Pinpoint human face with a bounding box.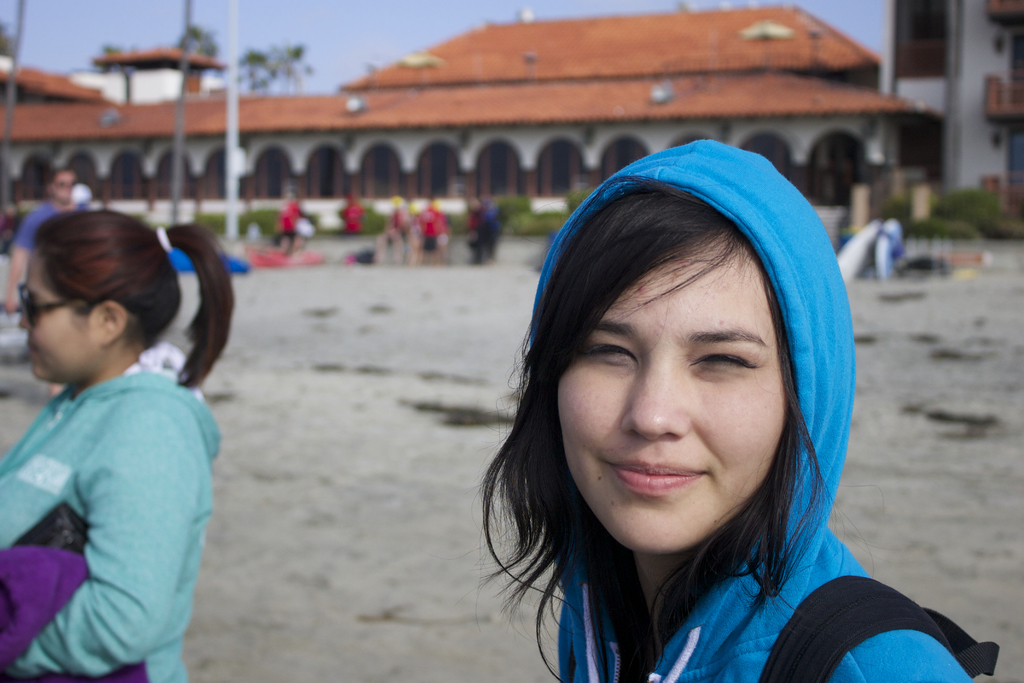
bbox(47, 171, 76, 205).
